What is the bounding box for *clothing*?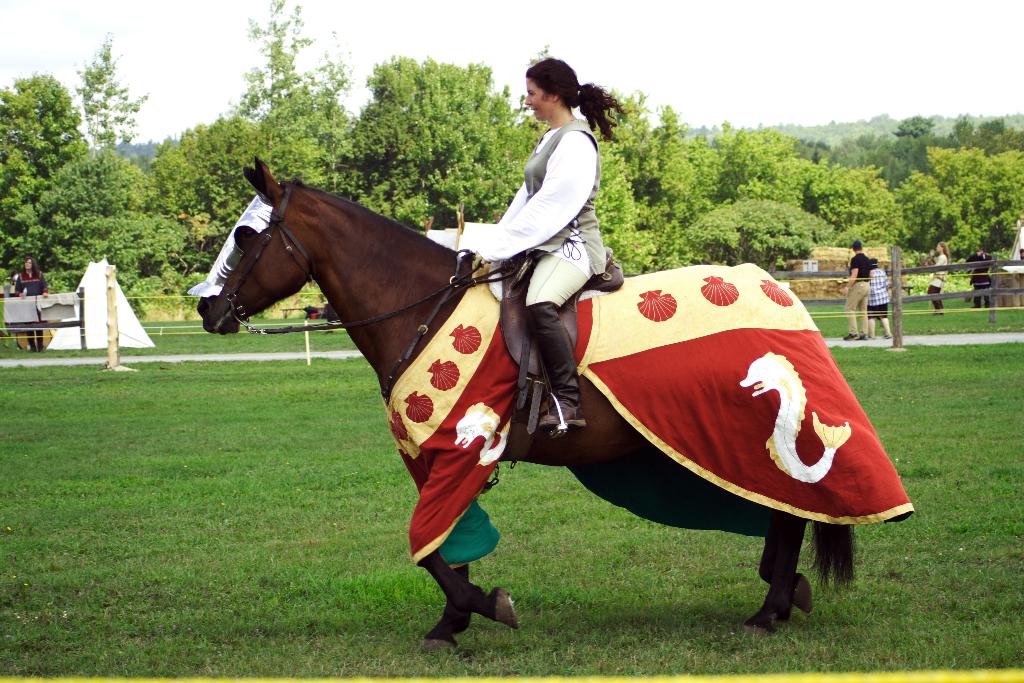
region(975, 281, 991, 304).
